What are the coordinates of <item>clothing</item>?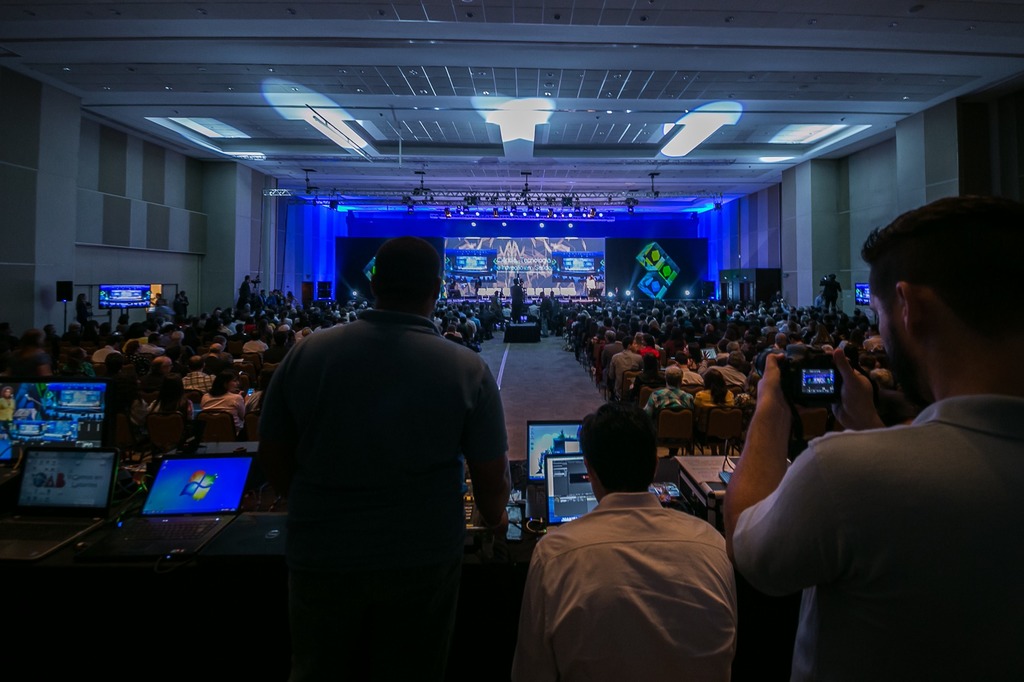
x1=508, y1=283, x2=527, y2=319.
